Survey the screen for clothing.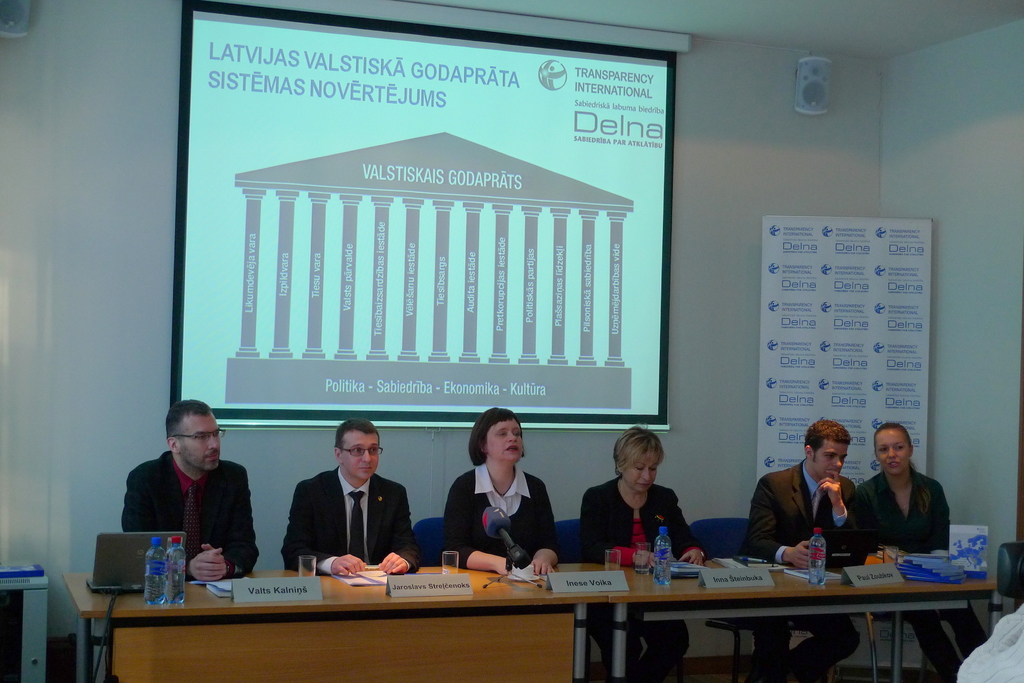
Survey found: detection(746, 456, 876, 682).
